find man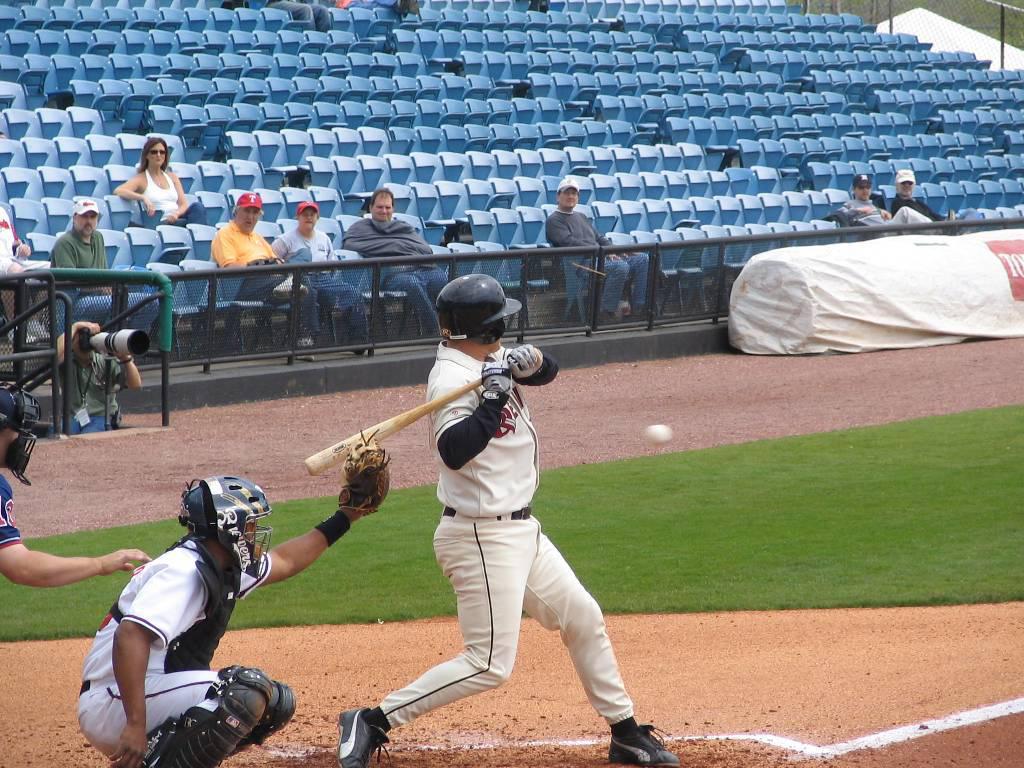
box(50, 198, 134, 331)
